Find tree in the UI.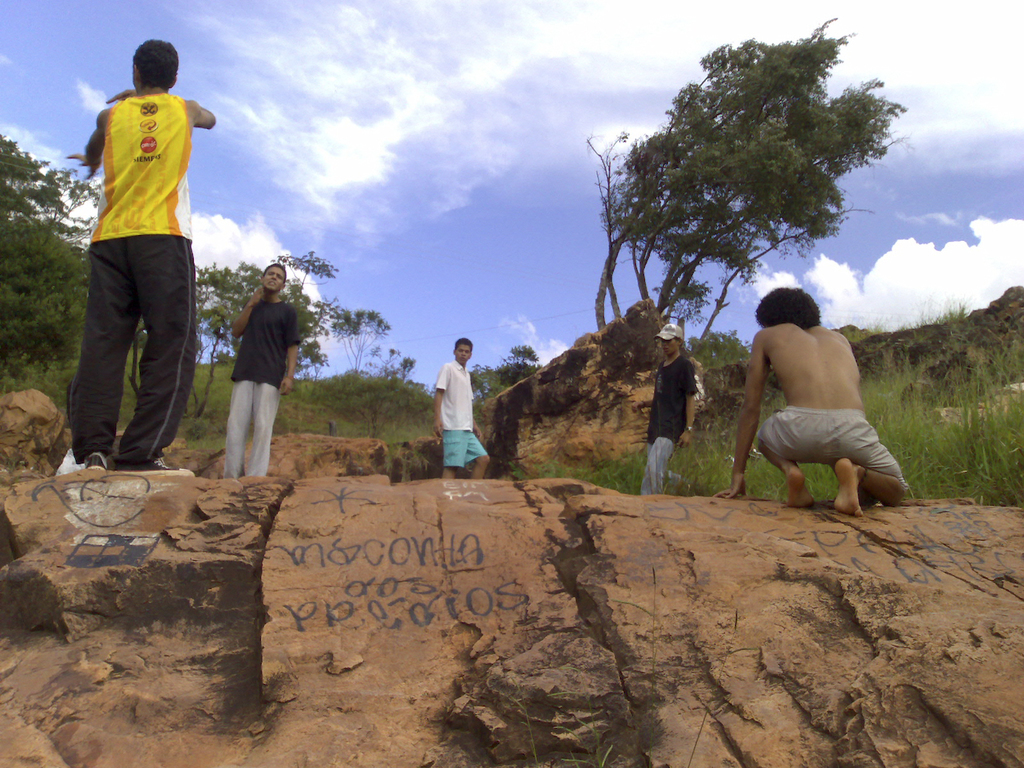
UI element at x1=578, y1=39, x2=914, y2=397.
